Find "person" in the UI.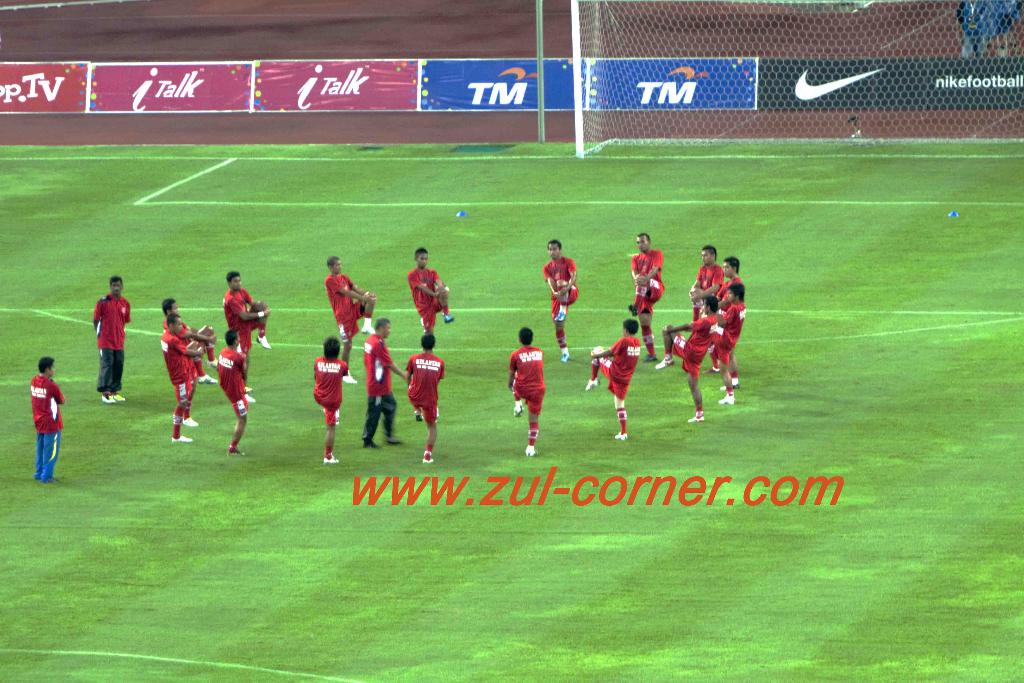
UI element at [x1=653, y1=294, x2=724, y2=423].
